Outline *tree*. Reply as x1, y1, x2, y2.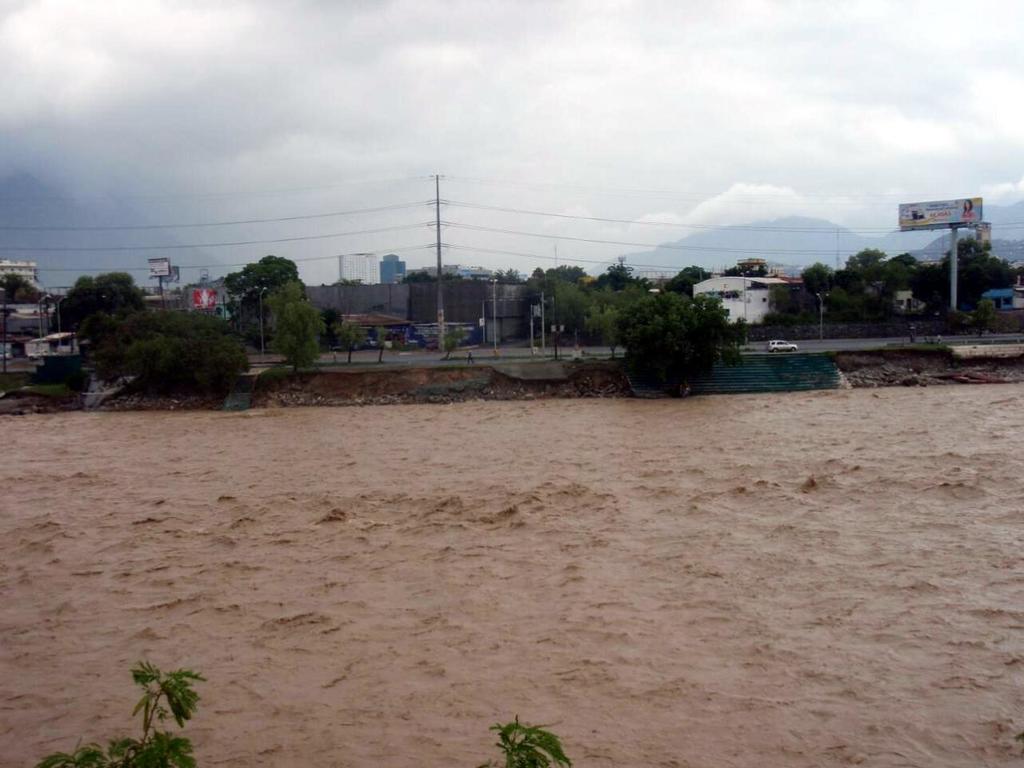
544, 285, 602, 351.
